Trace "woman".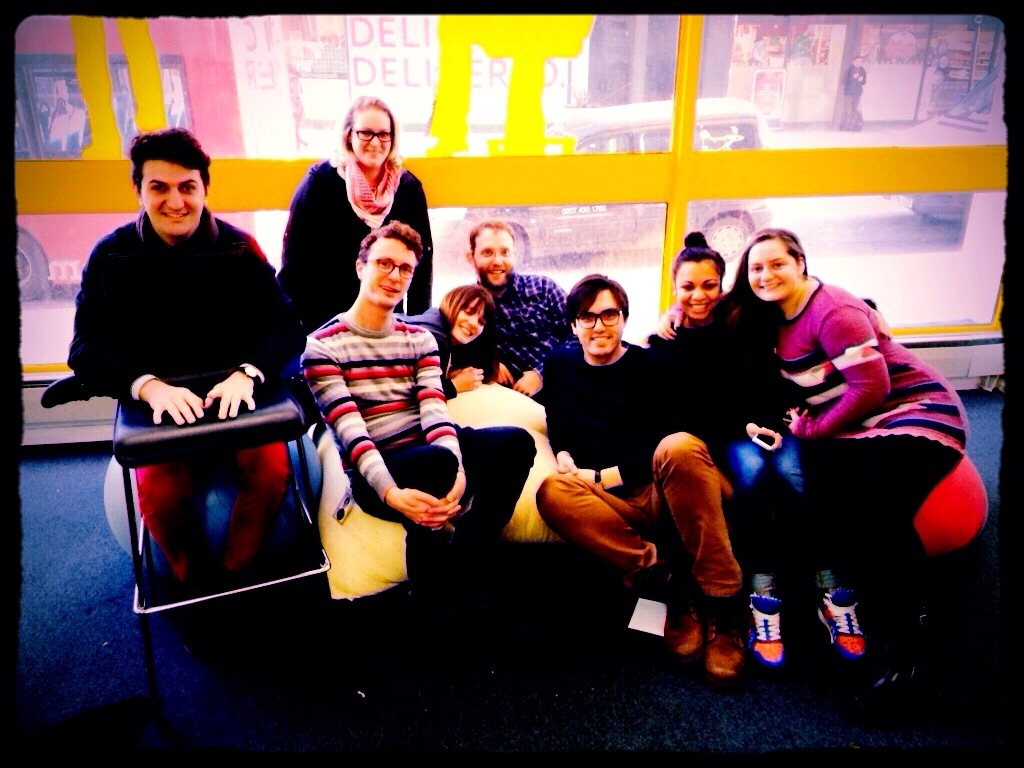
Traced to (left=274, top=95, right=432, bottom=333).
